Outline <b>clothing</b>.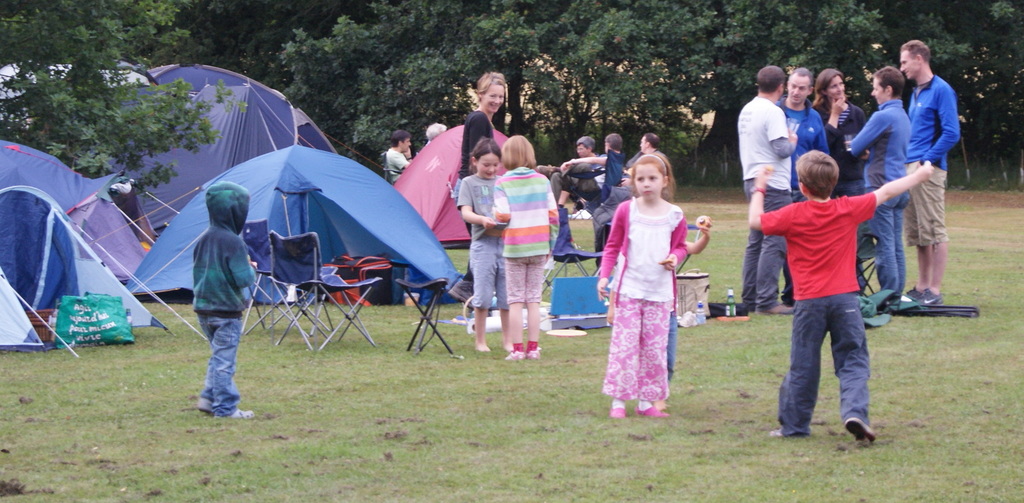
Outline: (761, 198, 876, 440).
